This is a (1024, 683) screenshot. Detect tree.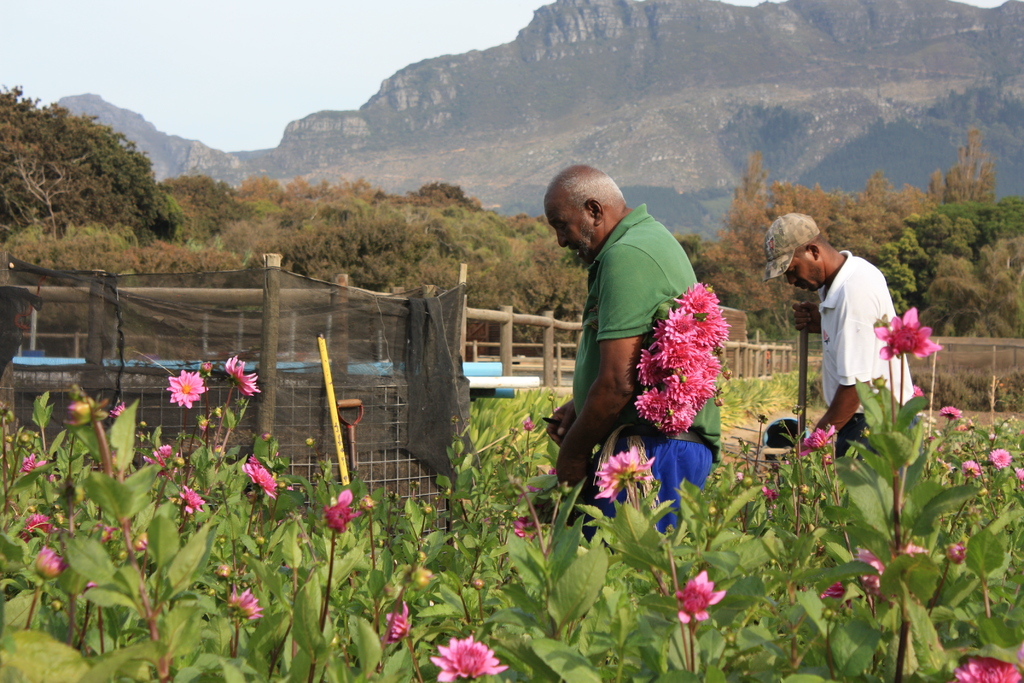
region(945, 198, 1023, 252).
